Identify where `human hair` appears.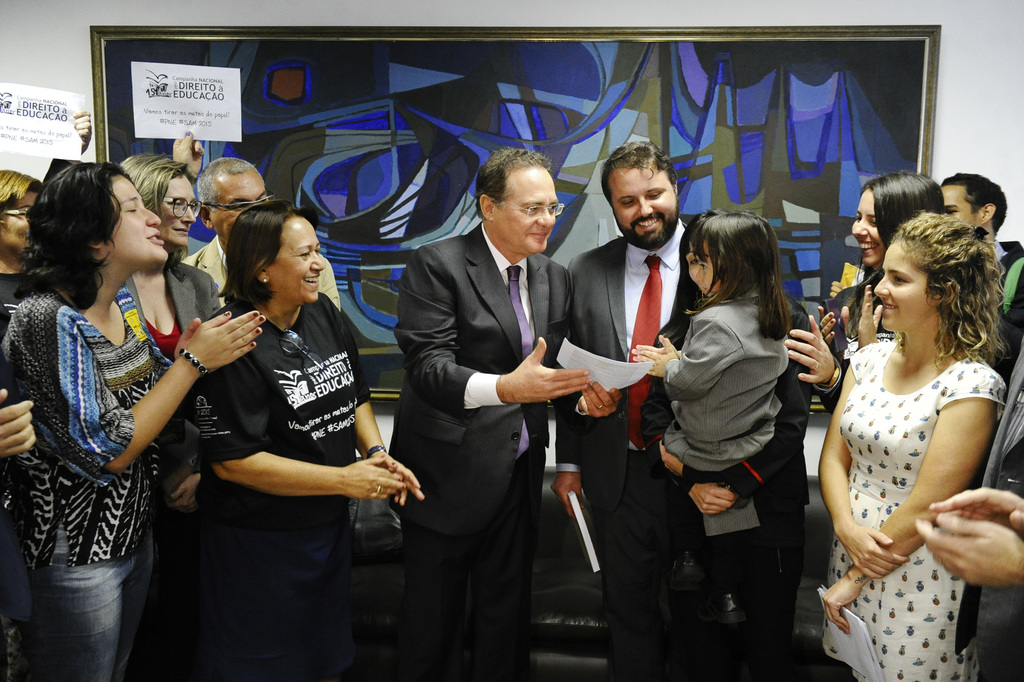
Appears at 854, 170, 947, 338.
